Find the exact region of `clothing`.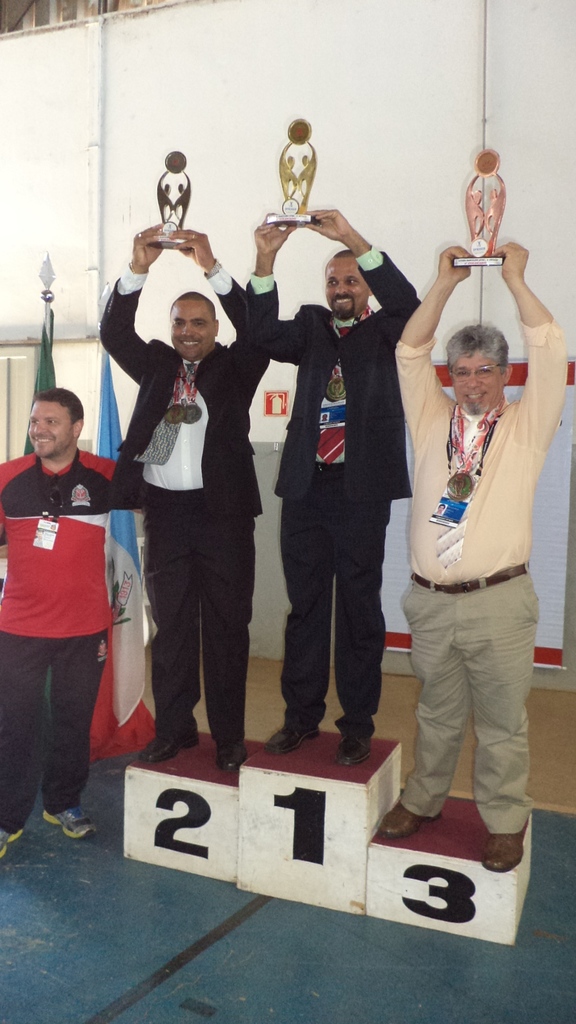
Exact region: rect(378, 295, 550, 856).
